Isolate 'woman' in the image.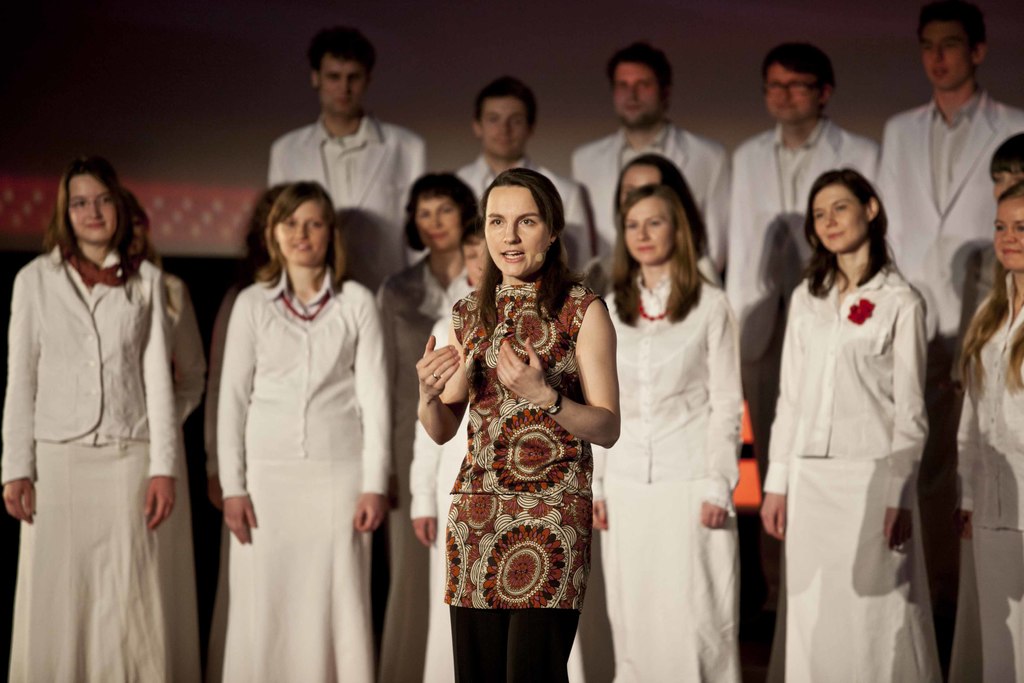
Isolated region: (x1=564, y1=185, x2=746, y2=682).
